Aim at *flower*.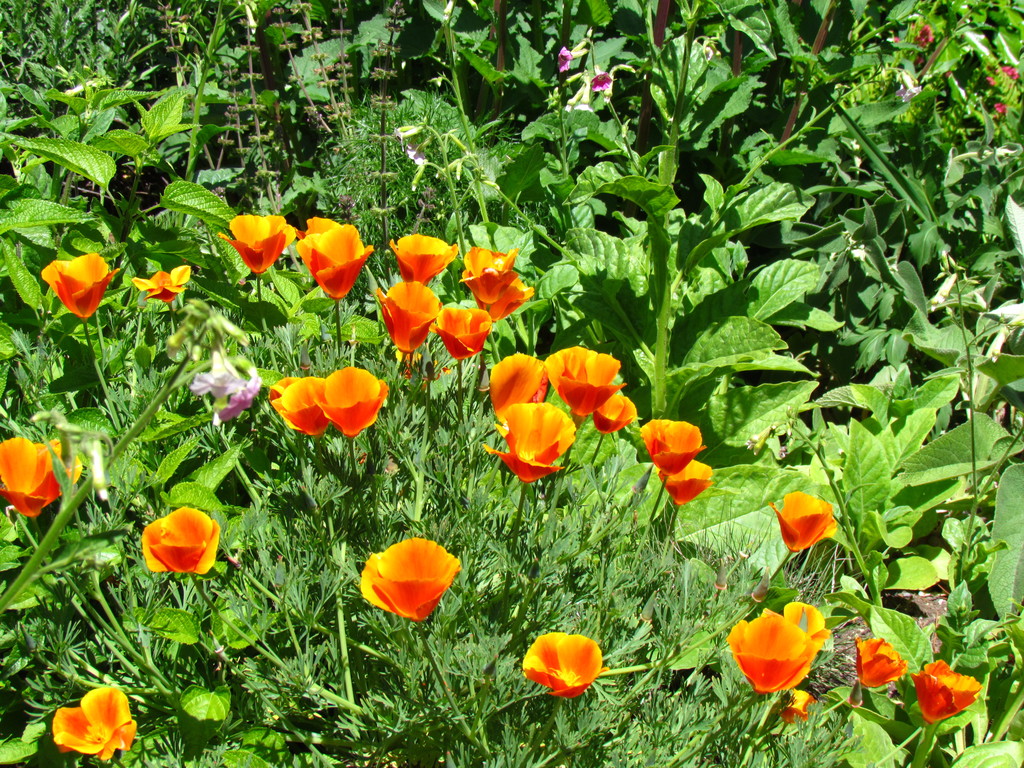
Aimed at (x1=761, y1=601, x2=832, y2=654).
